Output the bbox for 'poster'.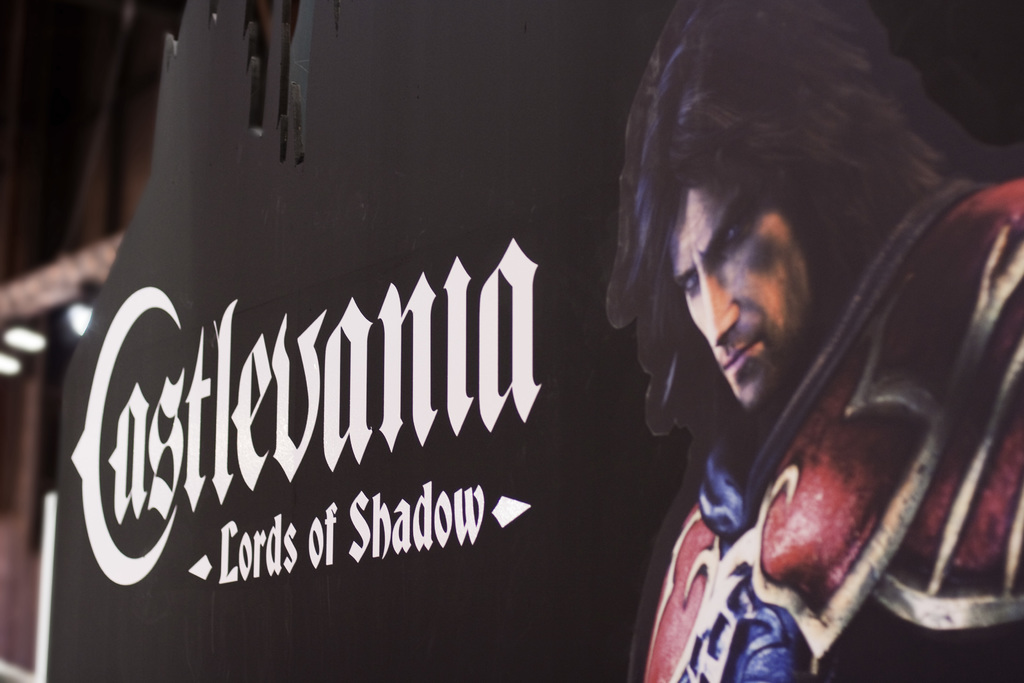
{"x1": 47, "y1": 0, "x2": 1023, "y2": 682}.
